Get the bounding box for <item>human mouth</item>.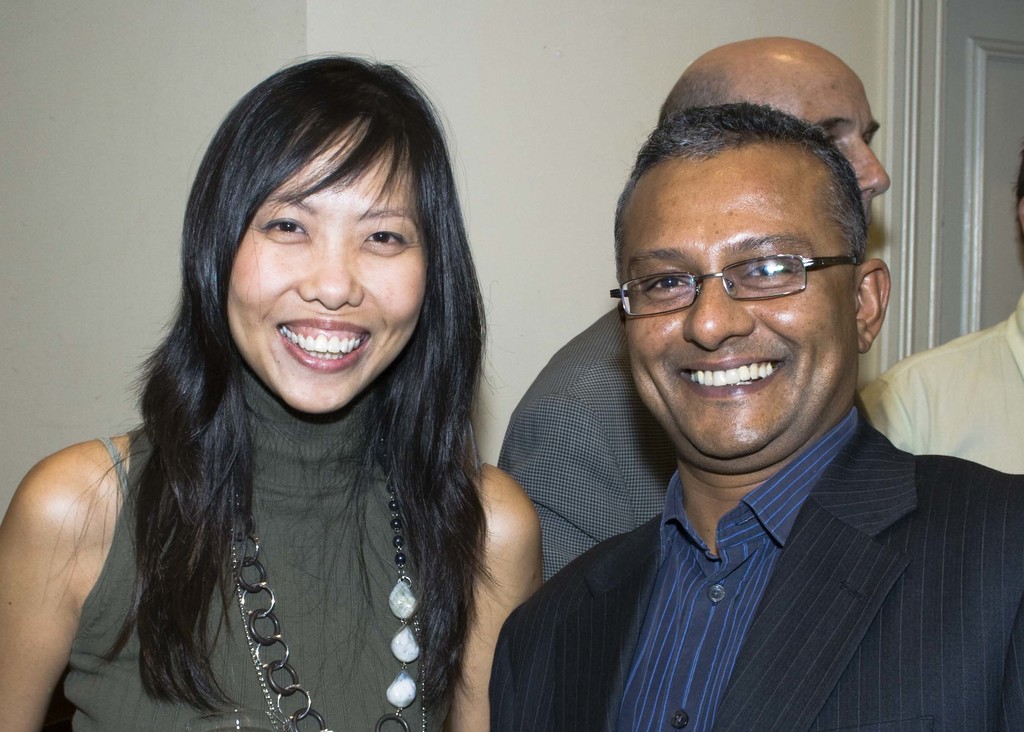
[280, 315, 370, 370].
